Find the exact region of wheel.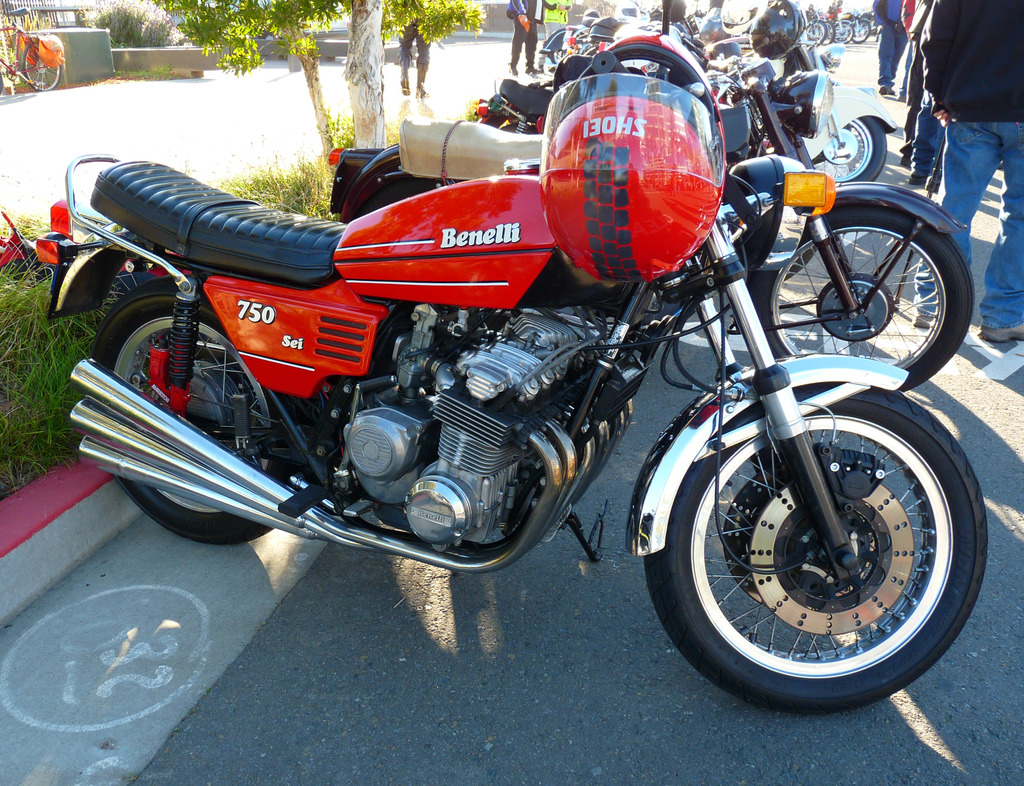
Exact region: (left=97, top=273, right=276, bottom=549).
